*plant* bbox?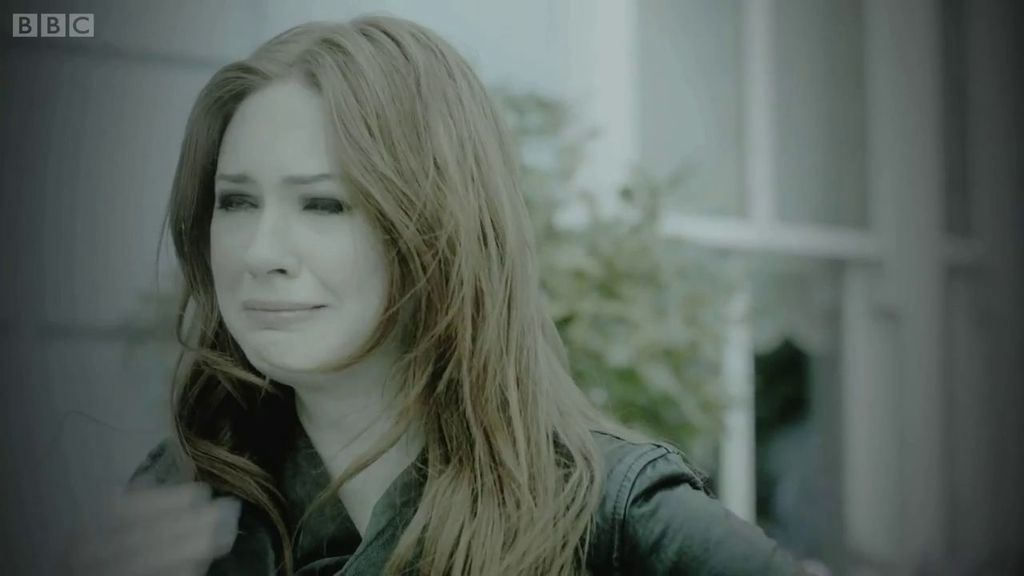
490 86 749 494
